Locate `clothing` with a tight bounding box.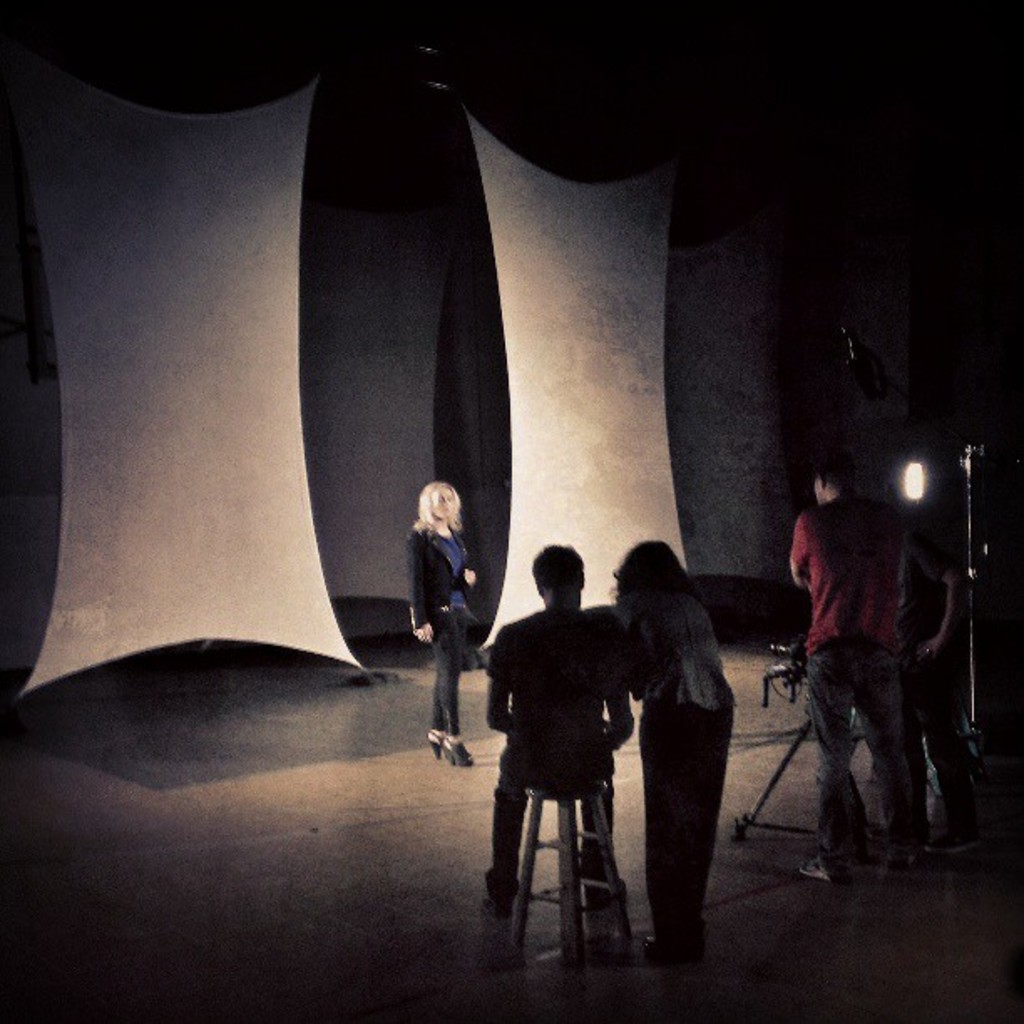
pyautogui.locateOnScreen(492, 591, 641, 887).
